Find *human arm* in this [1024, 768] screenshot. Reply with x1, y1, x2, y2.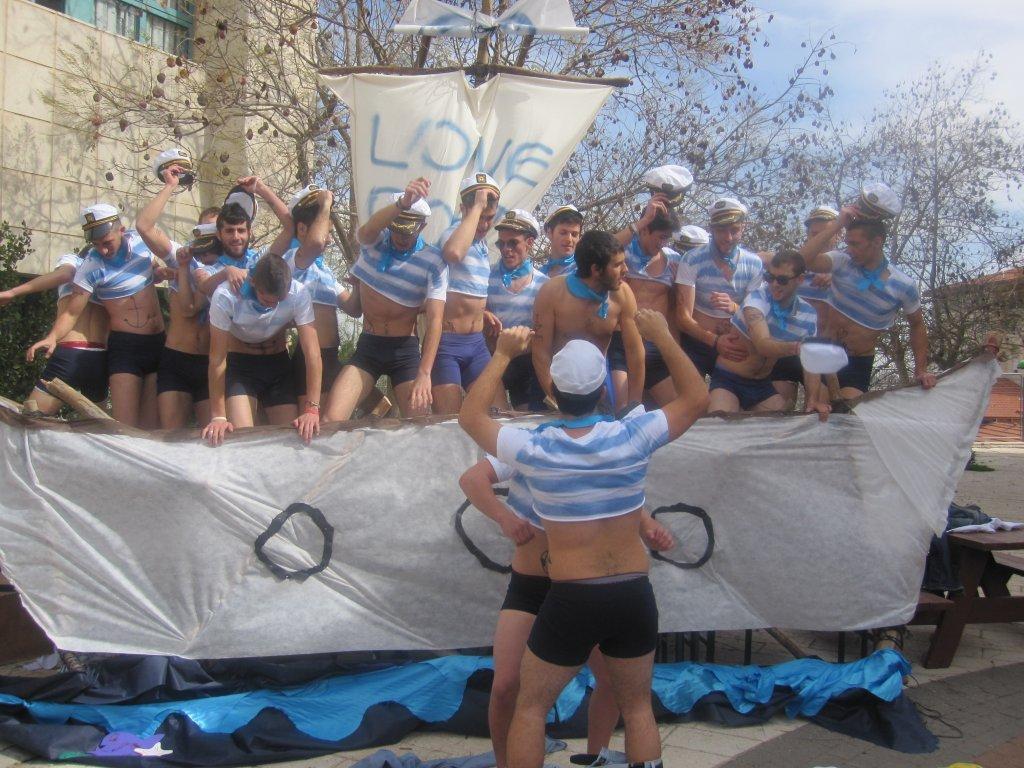
183, 256, 251, 303.
